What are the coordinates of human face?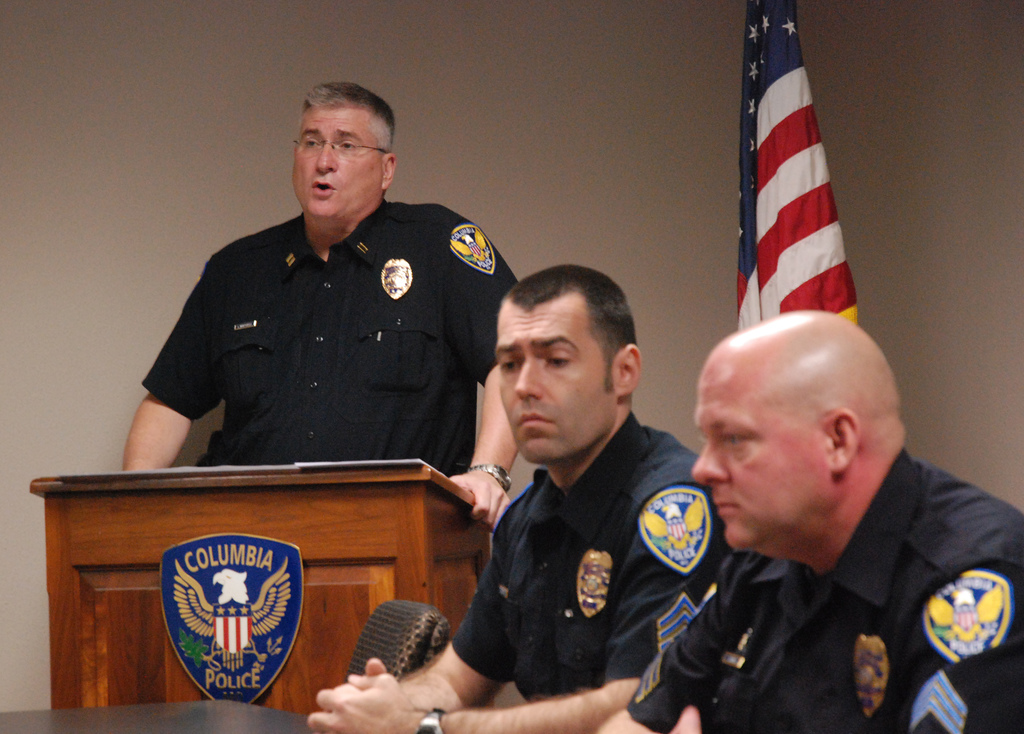
691:377:831:550.
